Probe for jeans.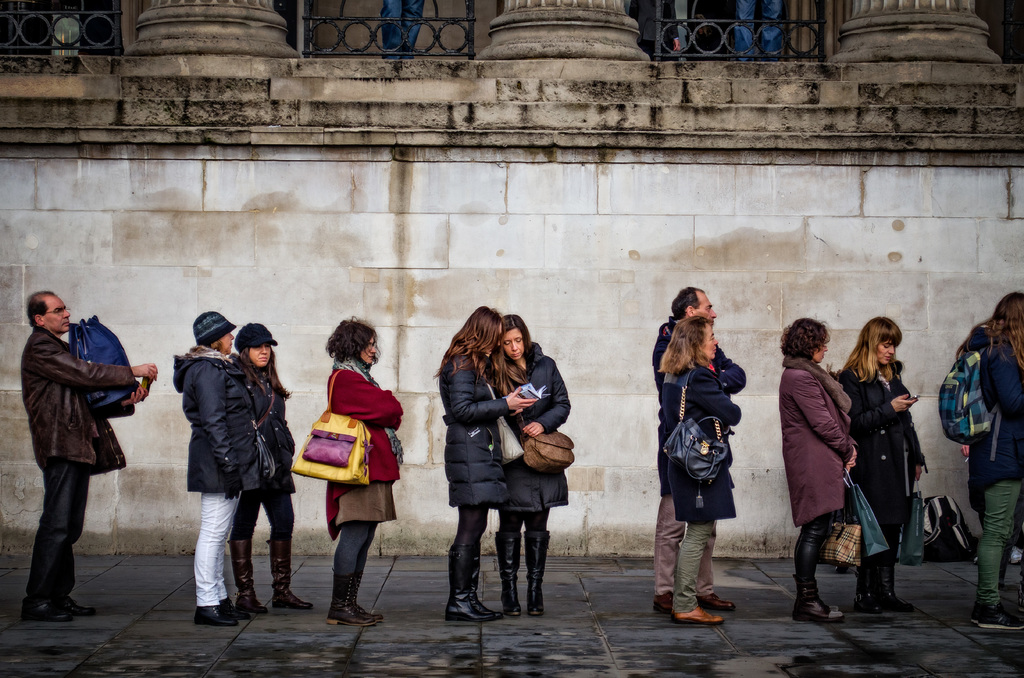
Probe result: 330,527,384,577.
